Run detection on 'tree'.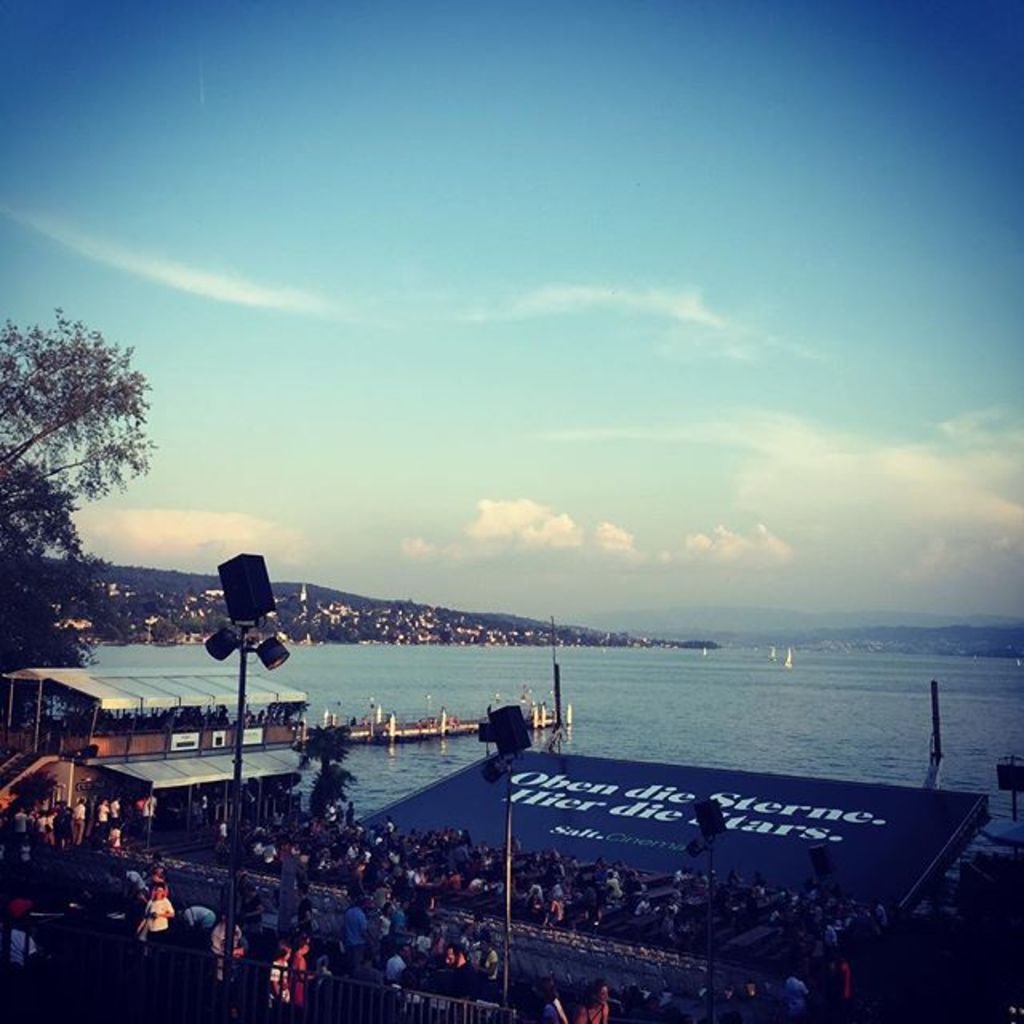
Result: BBox(0, 299, 165, 552).
